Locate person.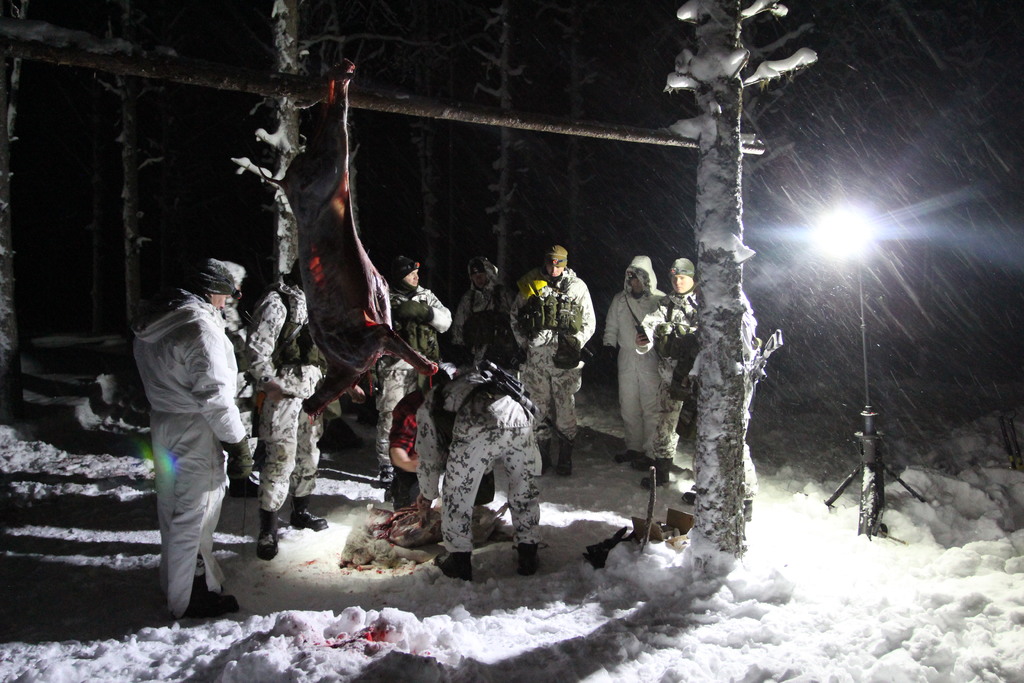
Bounding box: l=414, t=362, r=540, b=573.
